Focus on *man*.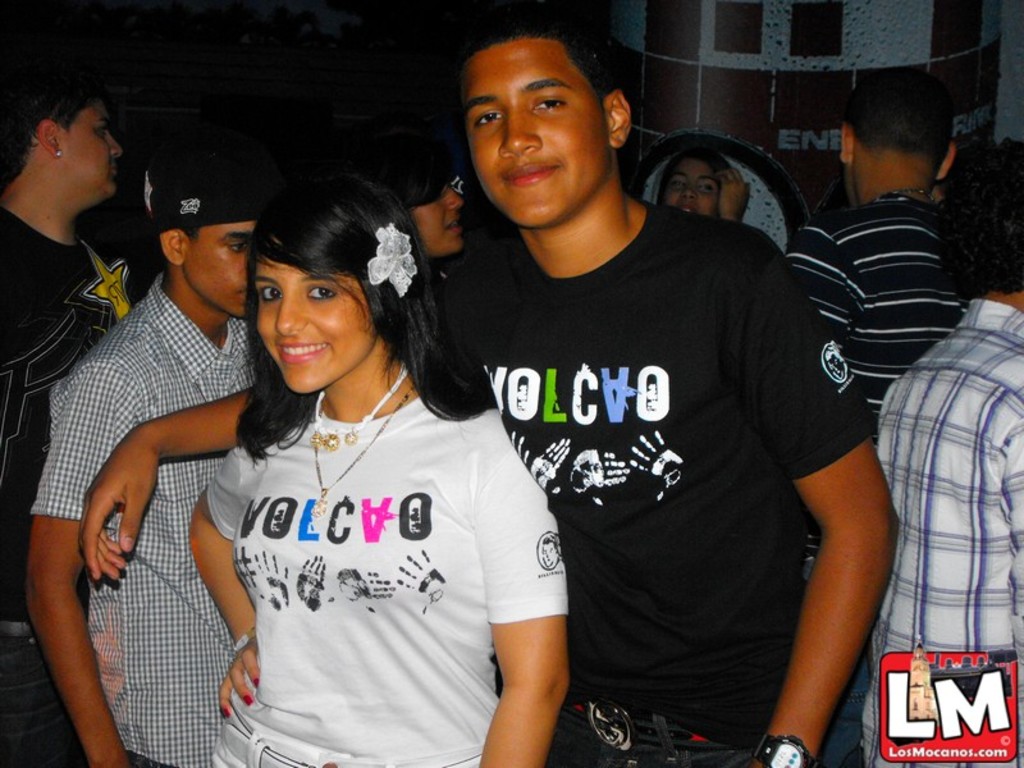
Focused at [left=781, top=76, right=969, bottom=568].
